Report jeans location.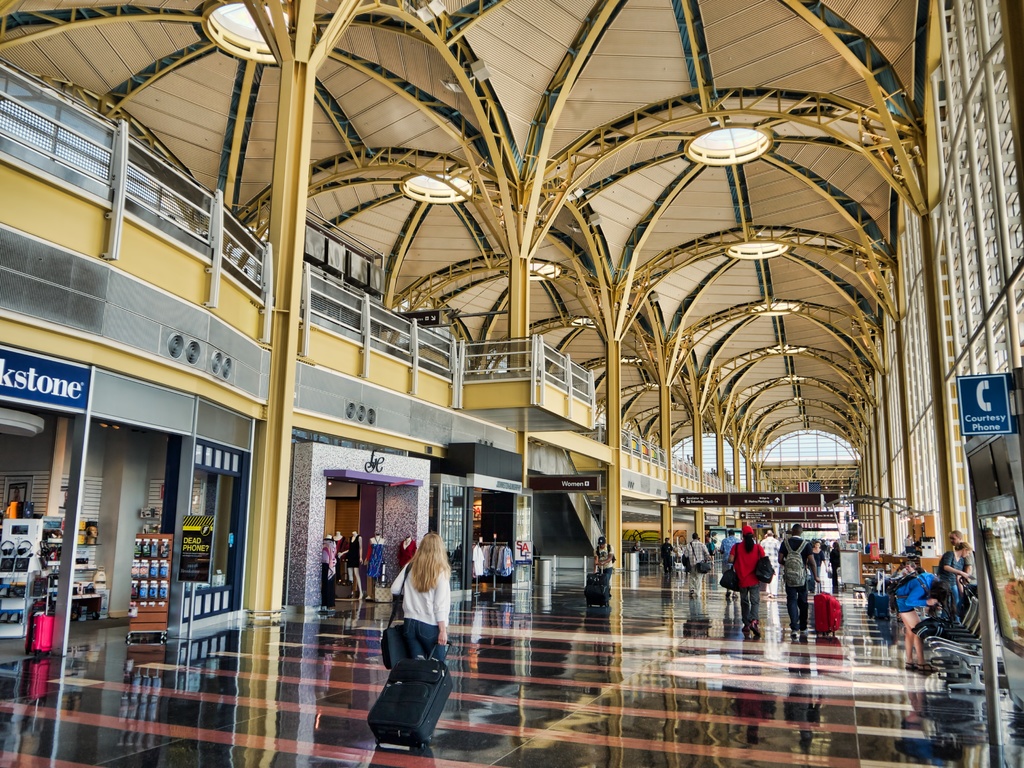
Report: locate(782, 588, 807, 630).
